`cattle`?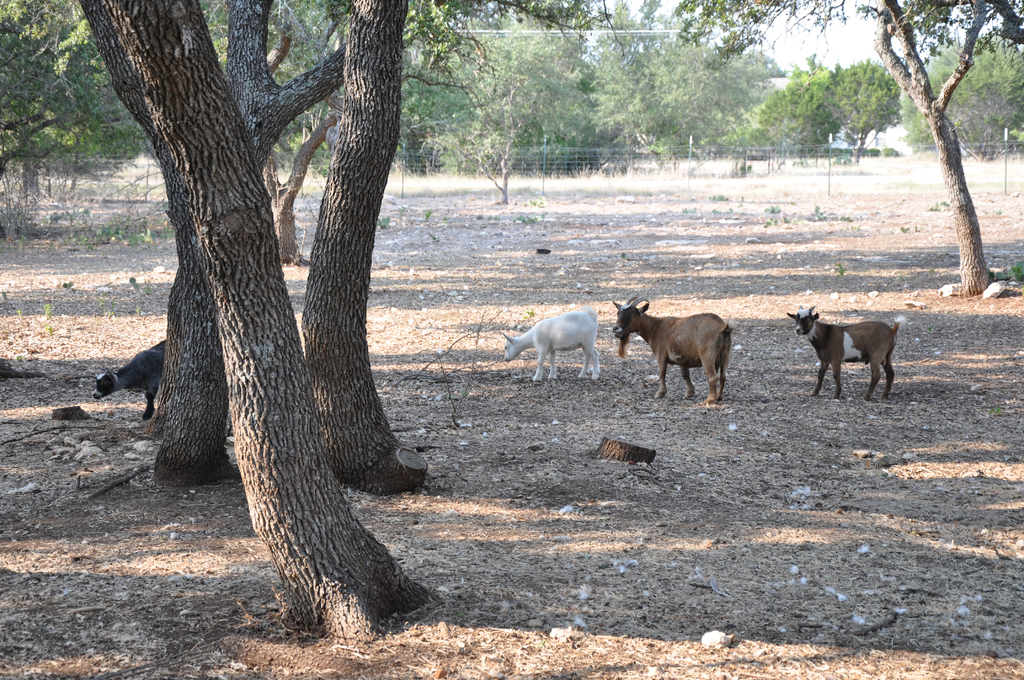
left=501, top=309, right=600, bottom=382
